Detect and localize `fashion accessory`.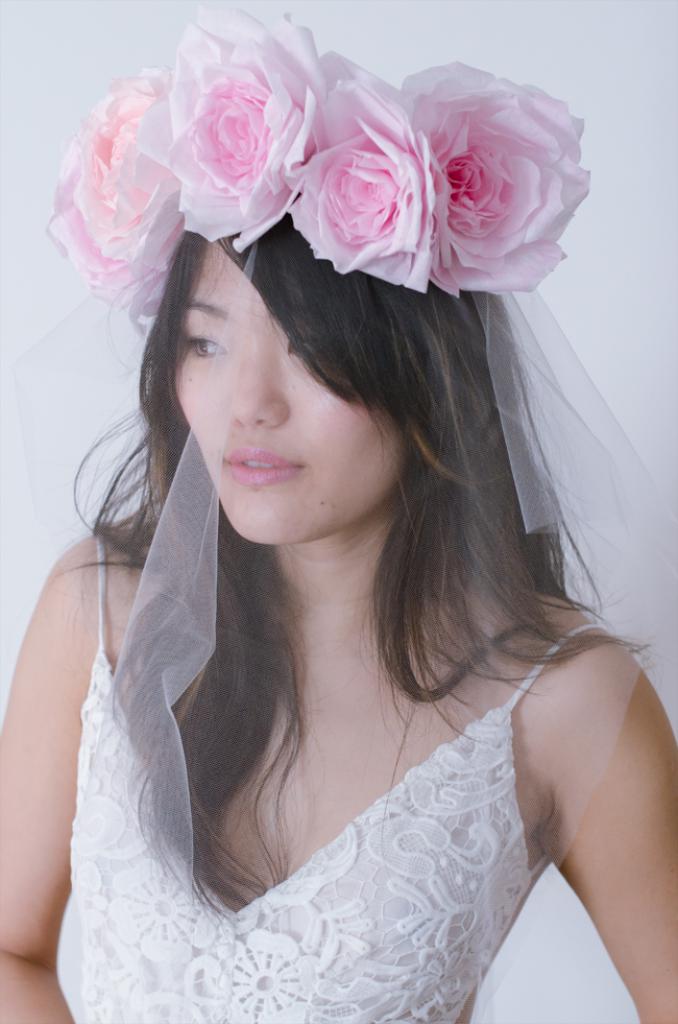
Localized at bbox(45, 2, 587, 310).
